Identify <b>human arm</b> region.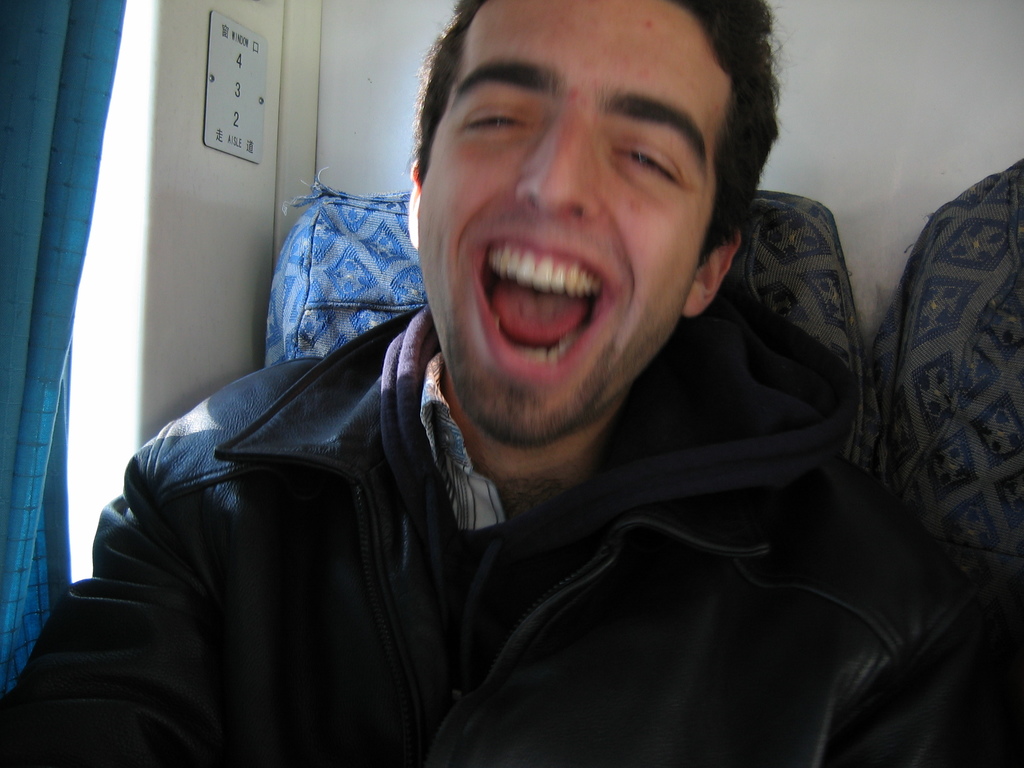
Region: [left=794, top=442, right=1023, bottom=767].
